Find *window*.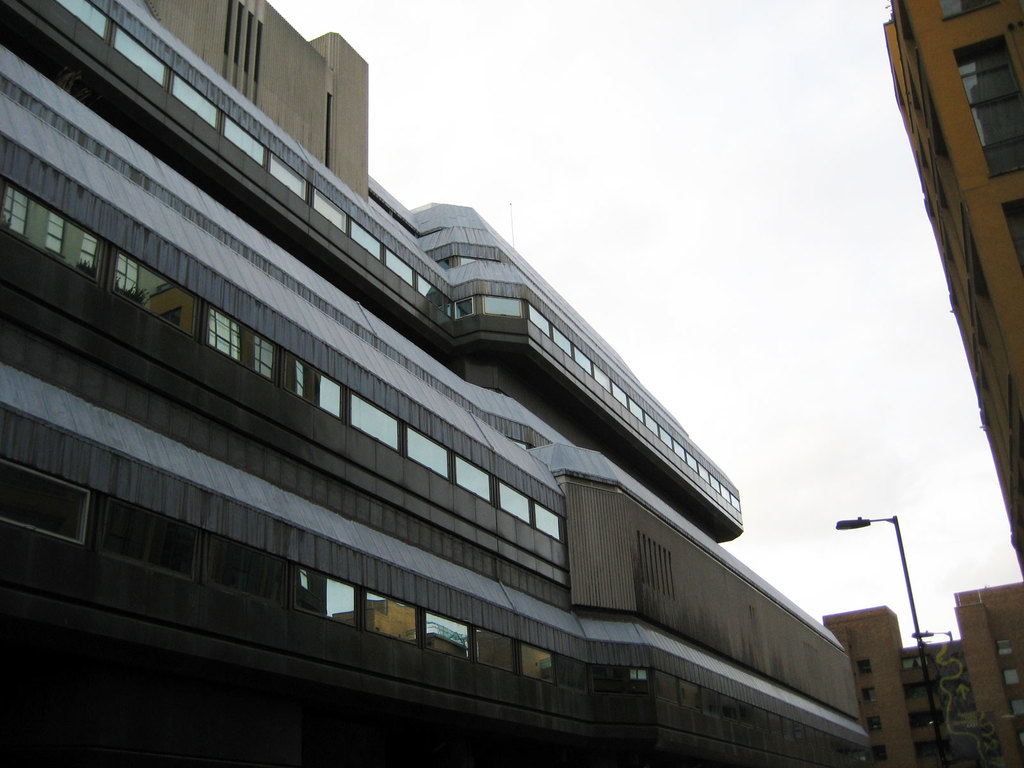
pyautogui.locateOnScreen(860, 687, 874, 705).
